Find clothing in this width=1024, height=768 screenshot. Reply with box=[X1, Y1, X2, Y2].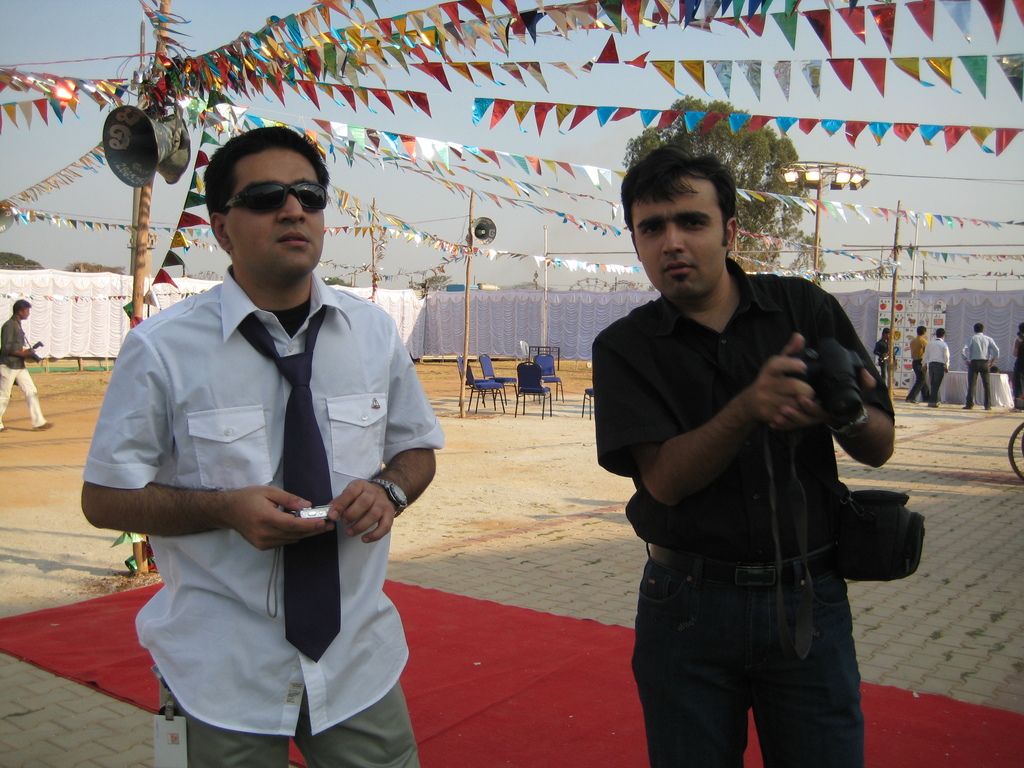
box=[874, 330, 900, 383].
